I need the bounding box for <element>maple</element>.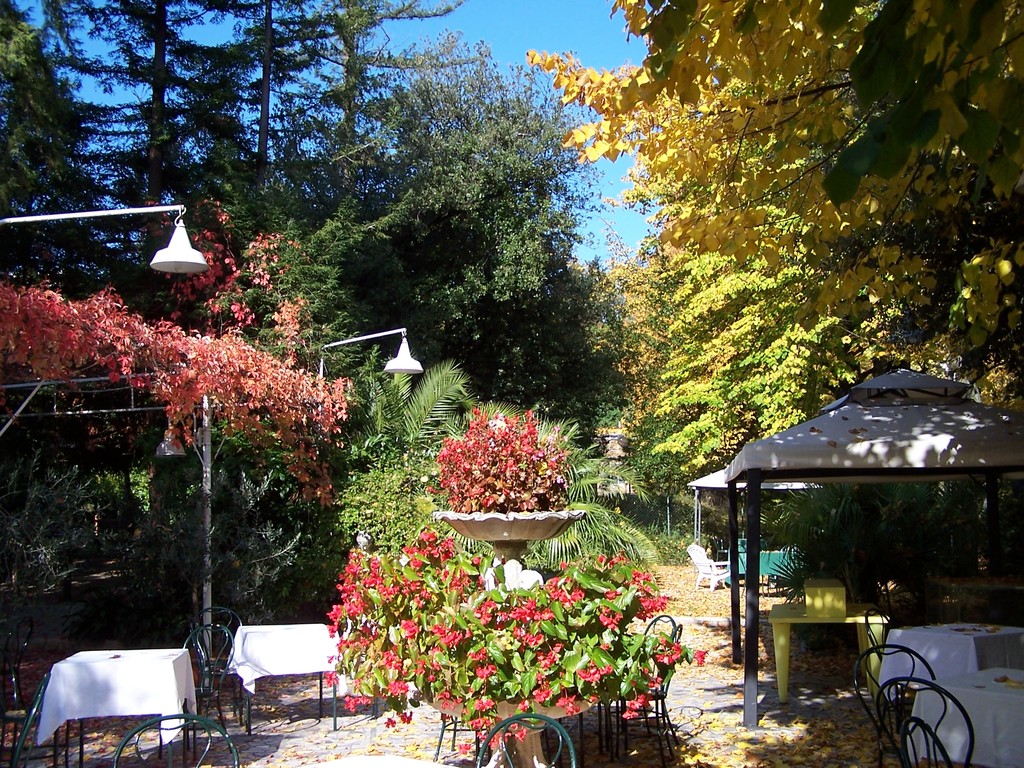
Here it is: rect(519, 0, 1023, 473).
